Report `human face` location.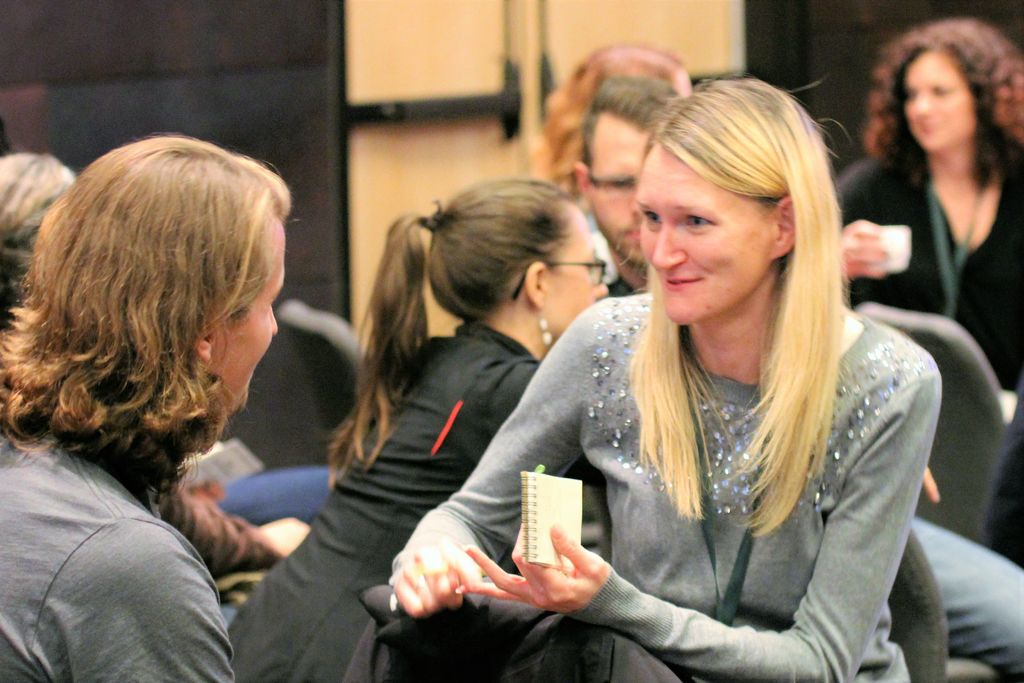
Report: (x1=905, y1=50, x2=978, y2=152).
